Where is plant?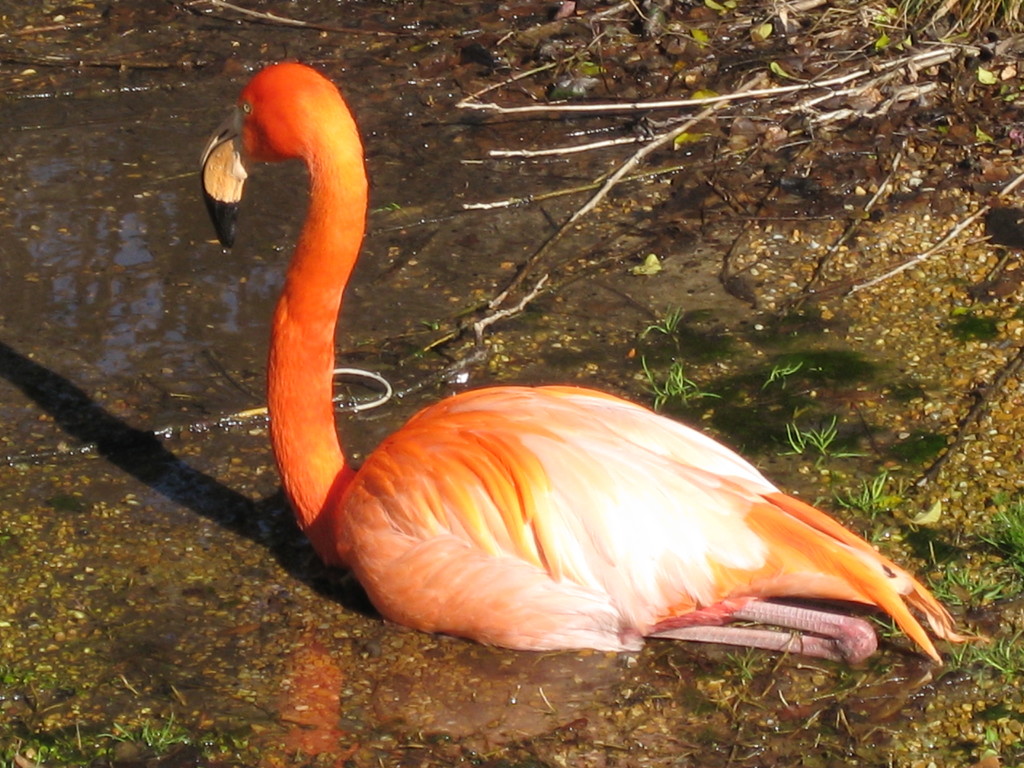
{"left": 935, "top": 631, "right": 1023, "bottom": 685}.
